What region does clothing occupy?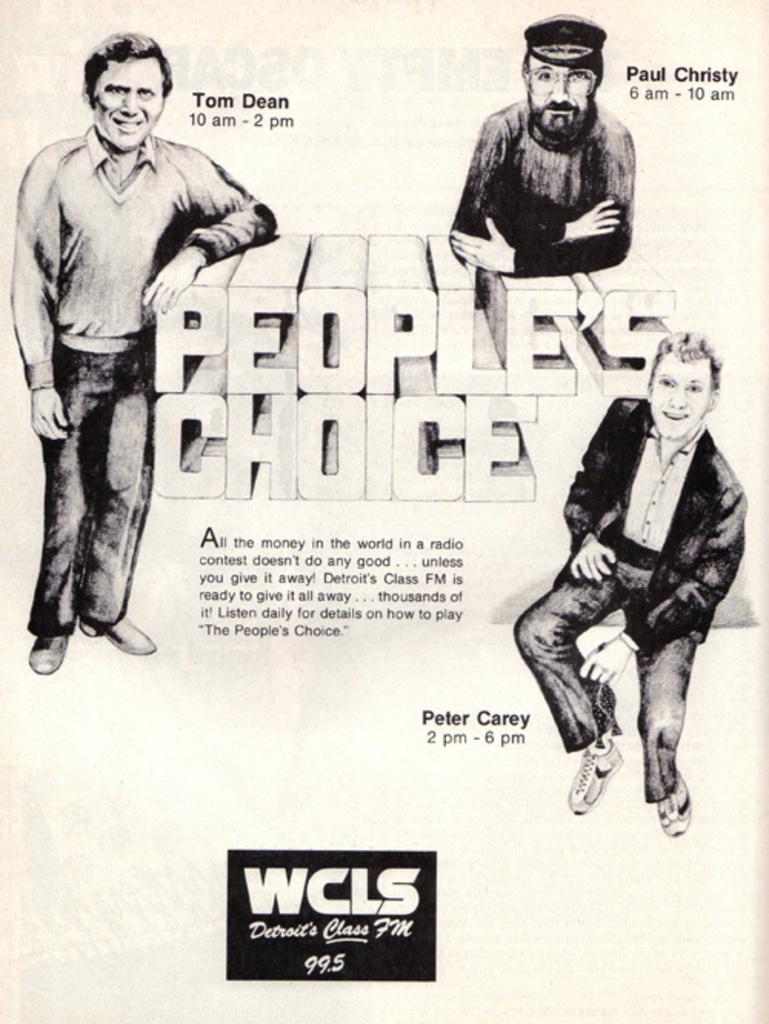
{"left": 503, "top": 394, "right": 749, "bottom": 784}.
